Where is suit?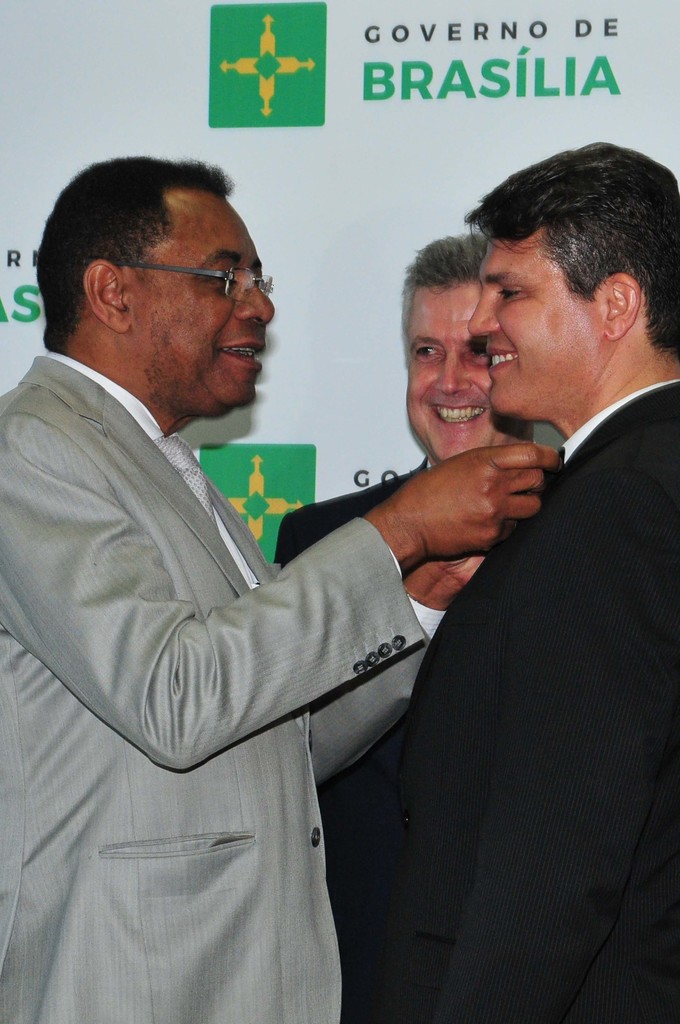
pyautogui.locateOnScreen(398, 381, 679, 1023).
